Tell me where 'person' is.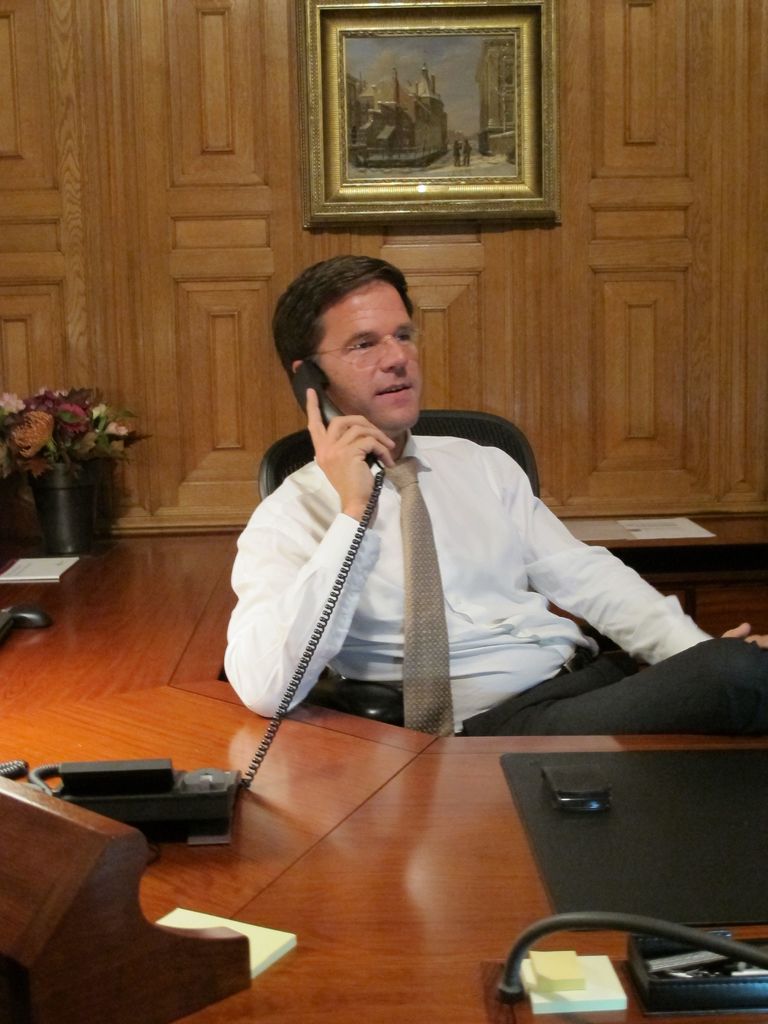
'person' is at BBox(235, 268, 687, 769).
